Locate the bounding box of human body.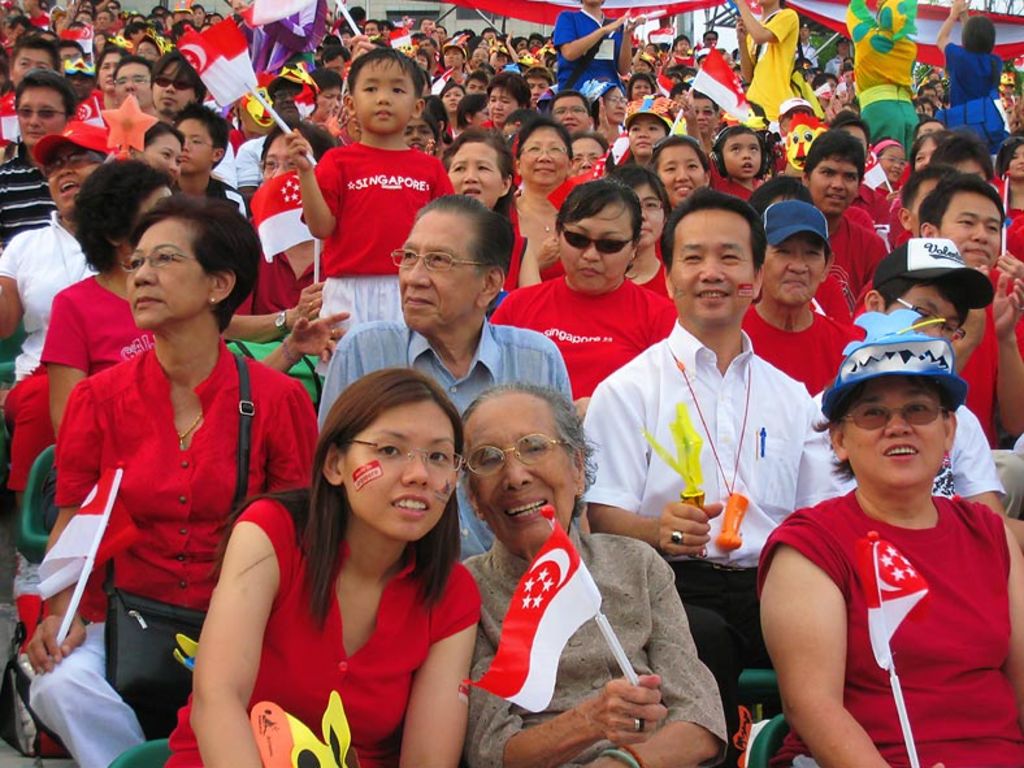
Bounding box: box=[565, 190, 816, 643].
